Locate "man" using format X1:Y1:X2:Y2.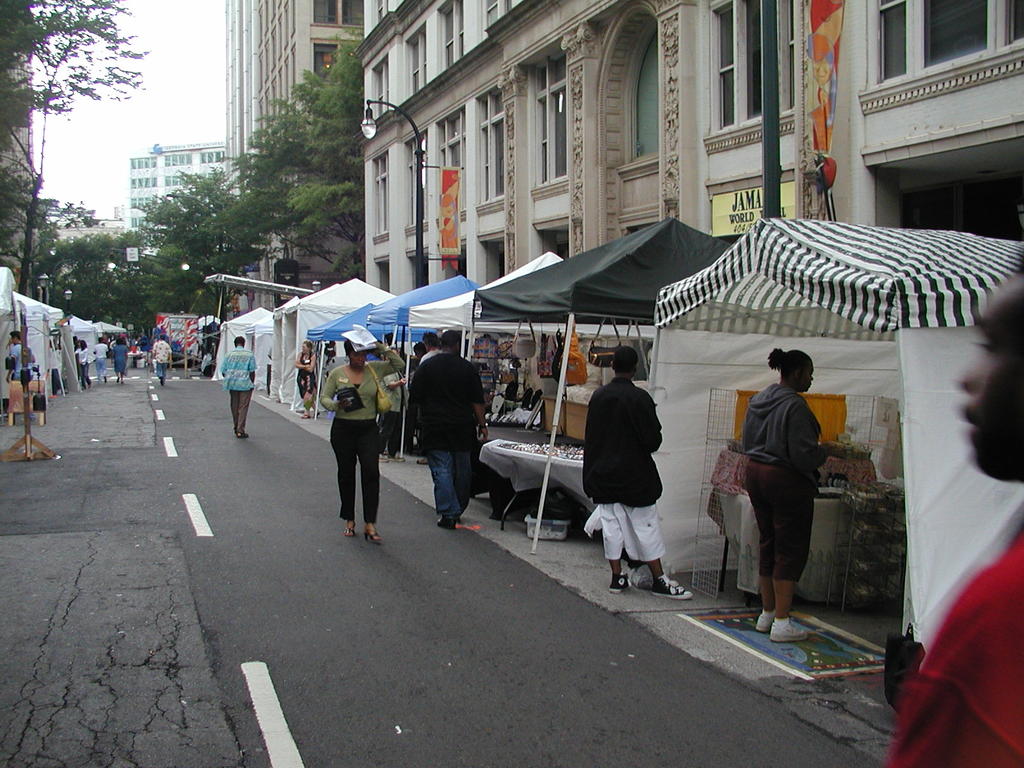
147:337:176:385.
